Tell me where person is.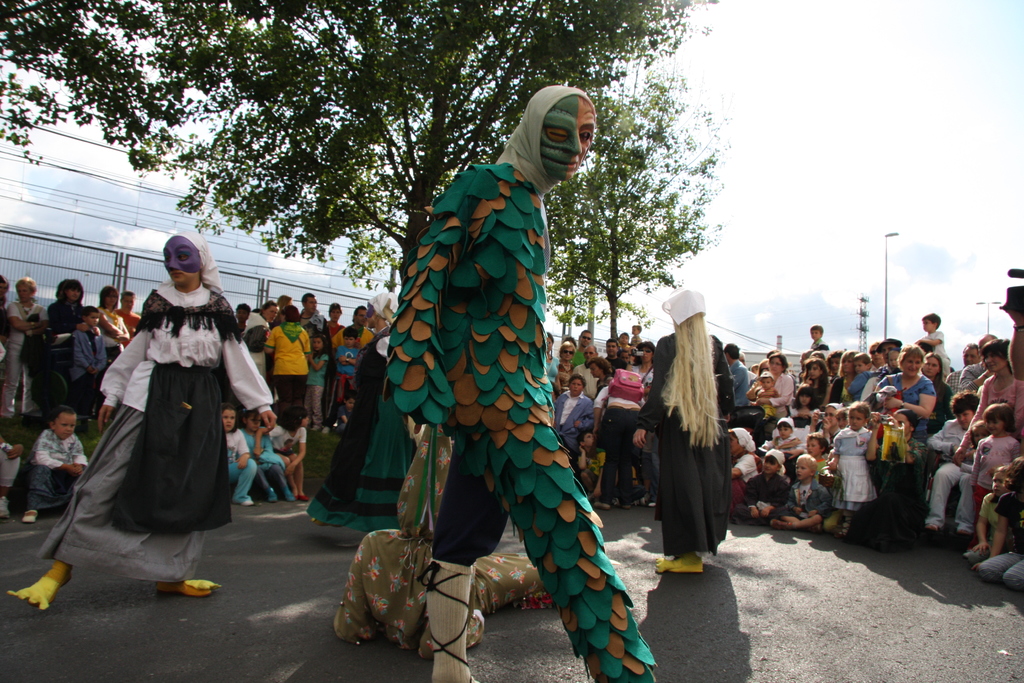
person is at 96/285/129/364.
